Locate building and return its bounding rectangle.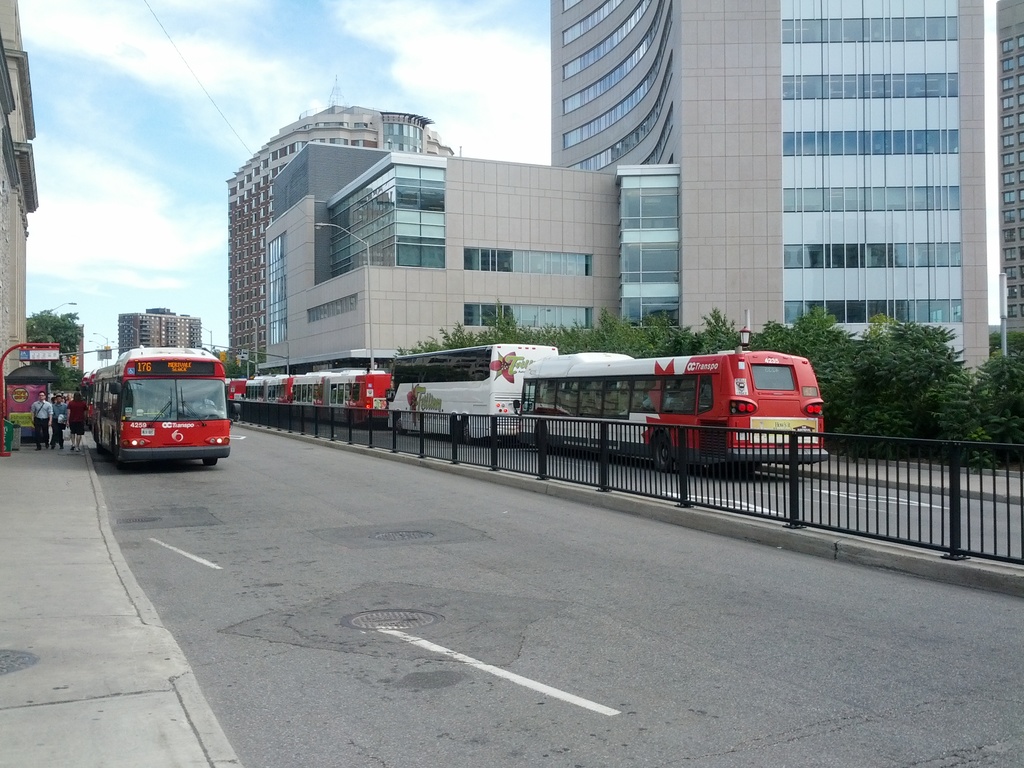
266/0/1023/389.
